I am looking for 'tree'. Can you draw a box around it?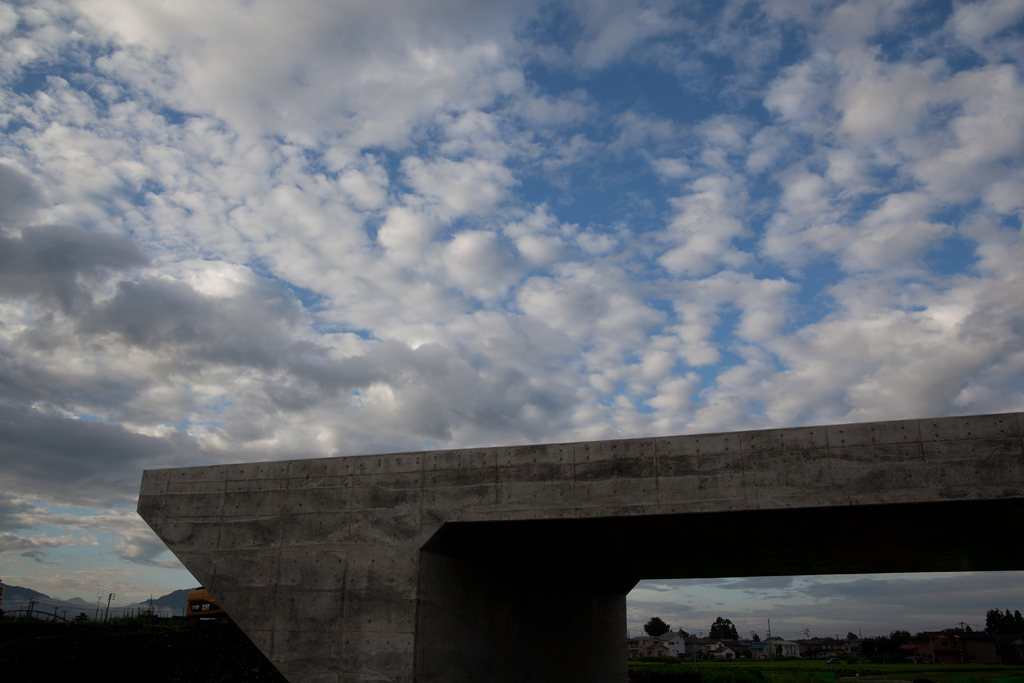
Sure, the bounding box is {"left": 646, "top": 614, "right": 675, "bottom": 637}.
